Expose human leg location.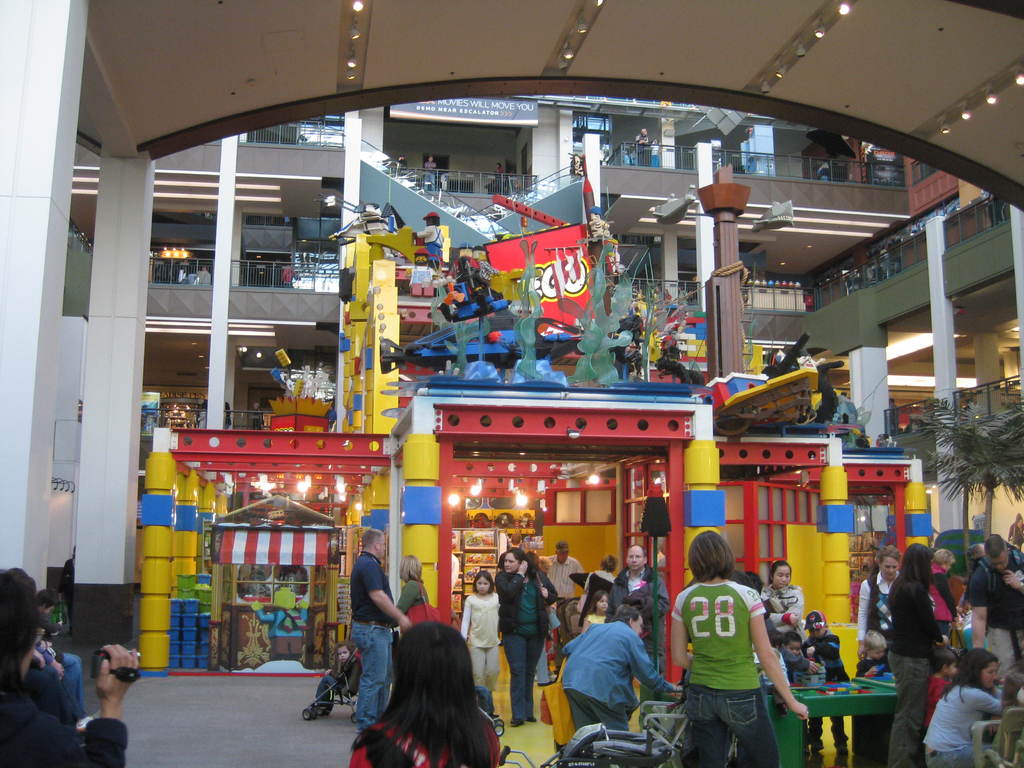
Exposed at locate(353, 626, 389, 725).
